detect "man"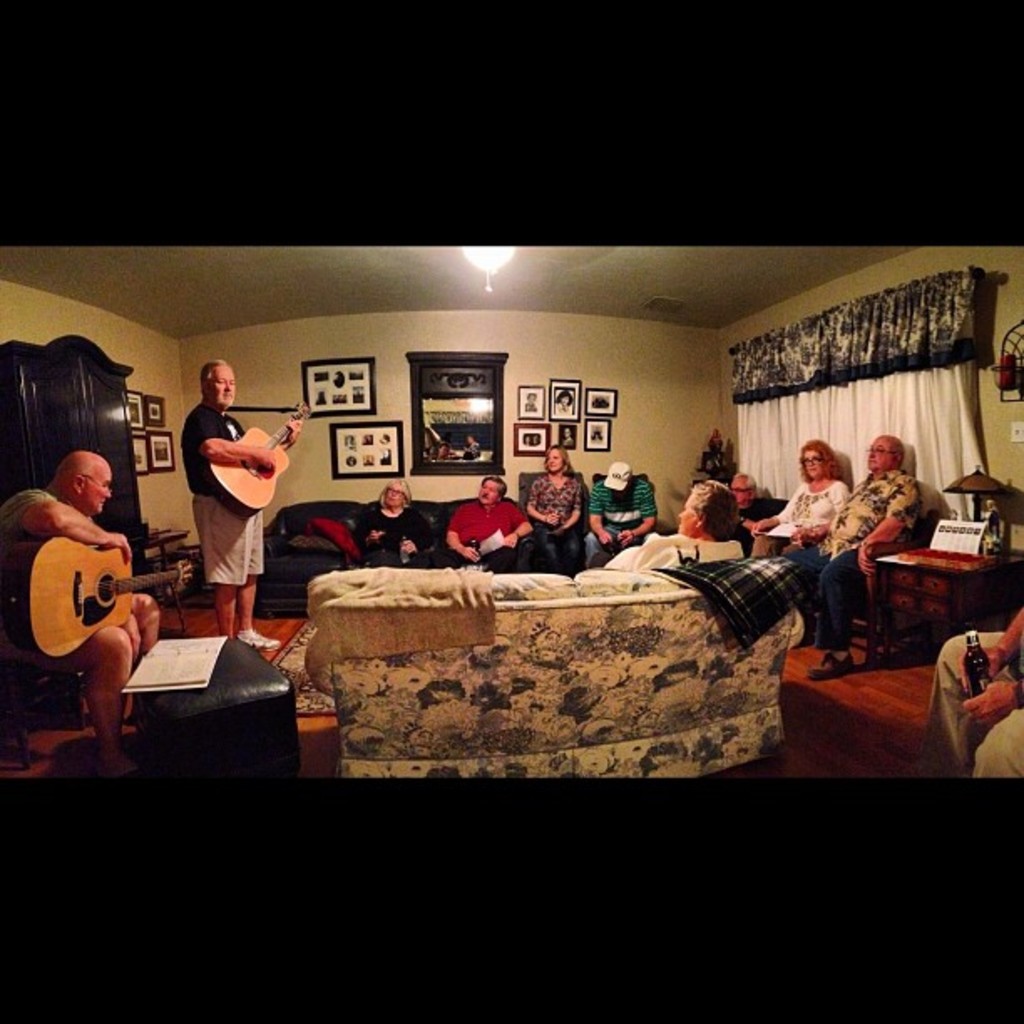
(733,467,766,554)
